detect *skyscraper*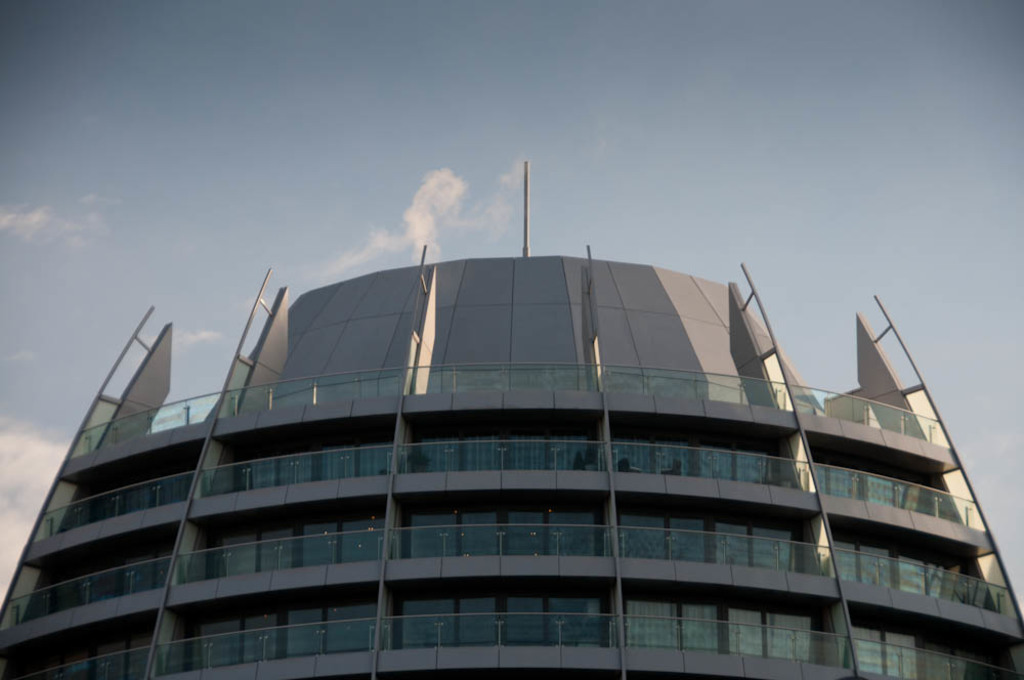
(0, 211, 984, 679)
